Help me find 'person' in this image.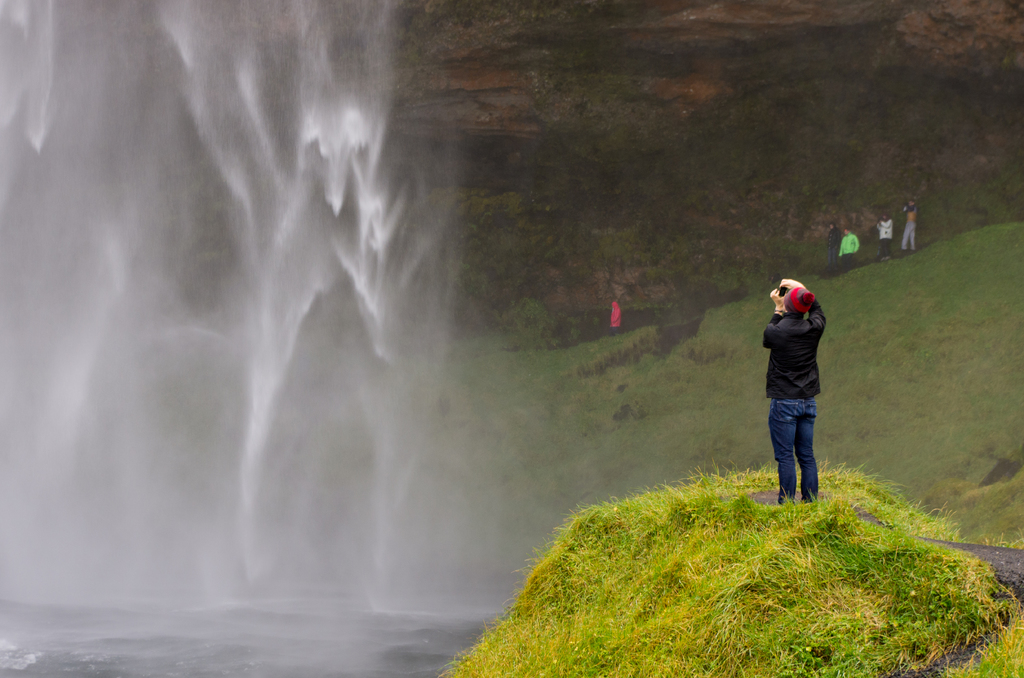
Found it: 834, 223, 860, 270.
